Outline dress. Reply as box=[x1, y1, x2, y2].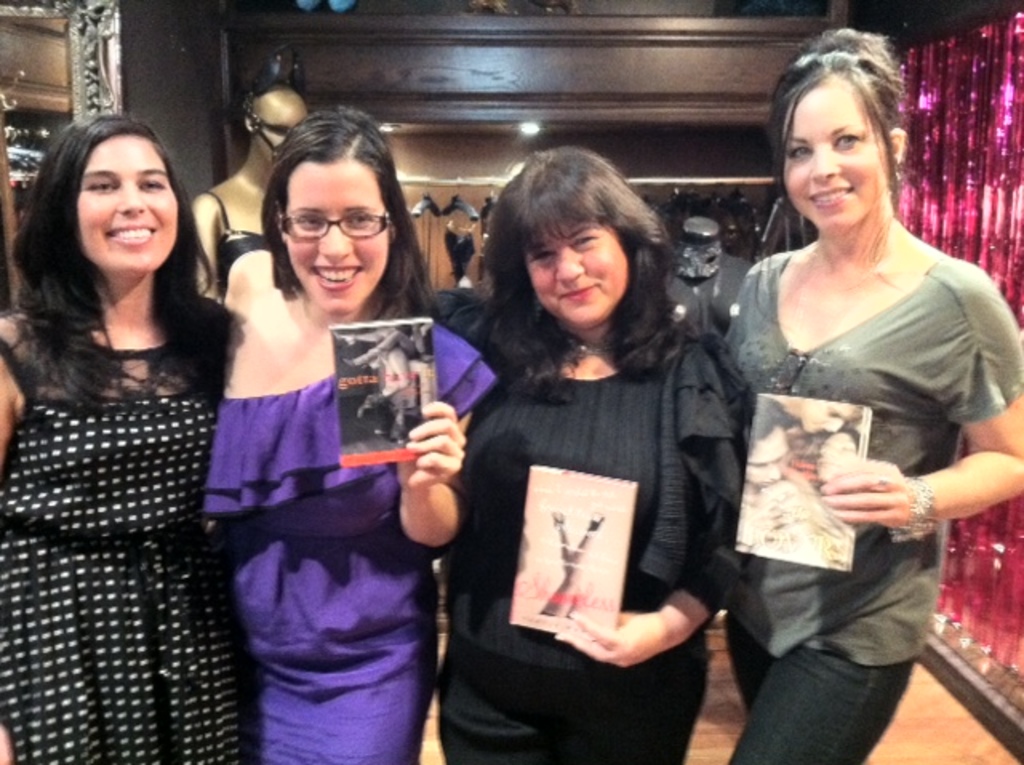
box=[208, 187, 259, 282].
